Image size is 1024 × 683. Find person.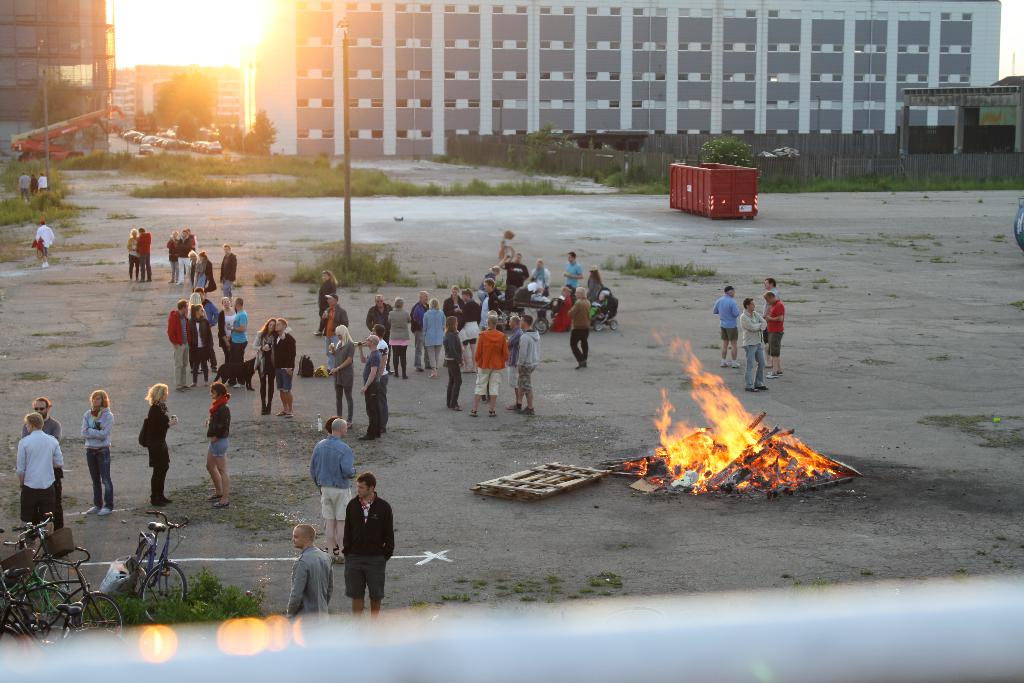
rect(126, 228, 141, 284).
